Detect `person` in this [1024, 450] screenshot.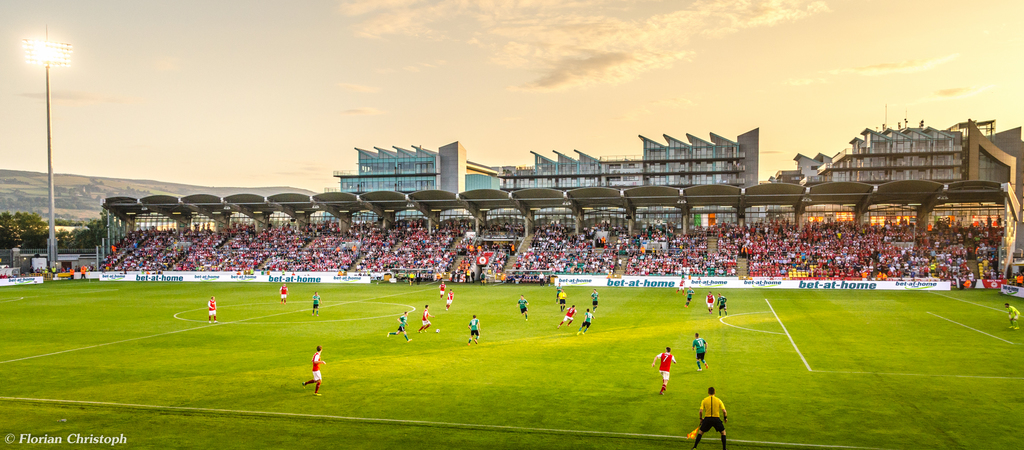
Detection: (left=705, top=293, right=714, bottom=310).
